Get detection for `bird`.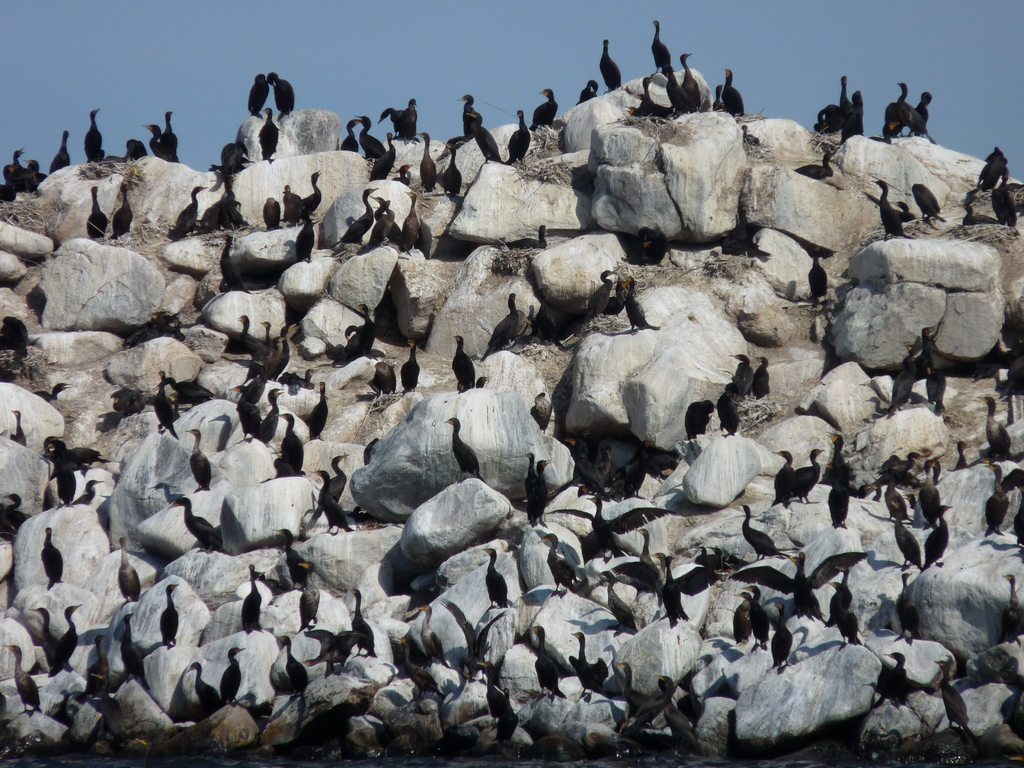
Detection: BBox(596, 37, 630, 84).
